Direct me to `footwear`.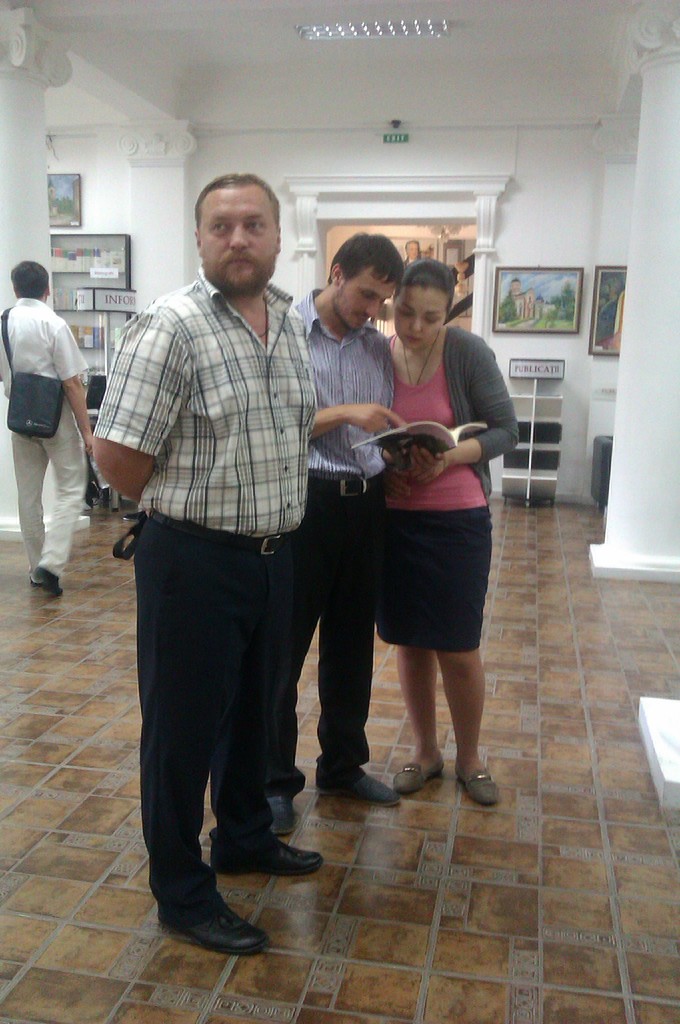
Direction: [left=264, top=794, right=298, bottom=830].
